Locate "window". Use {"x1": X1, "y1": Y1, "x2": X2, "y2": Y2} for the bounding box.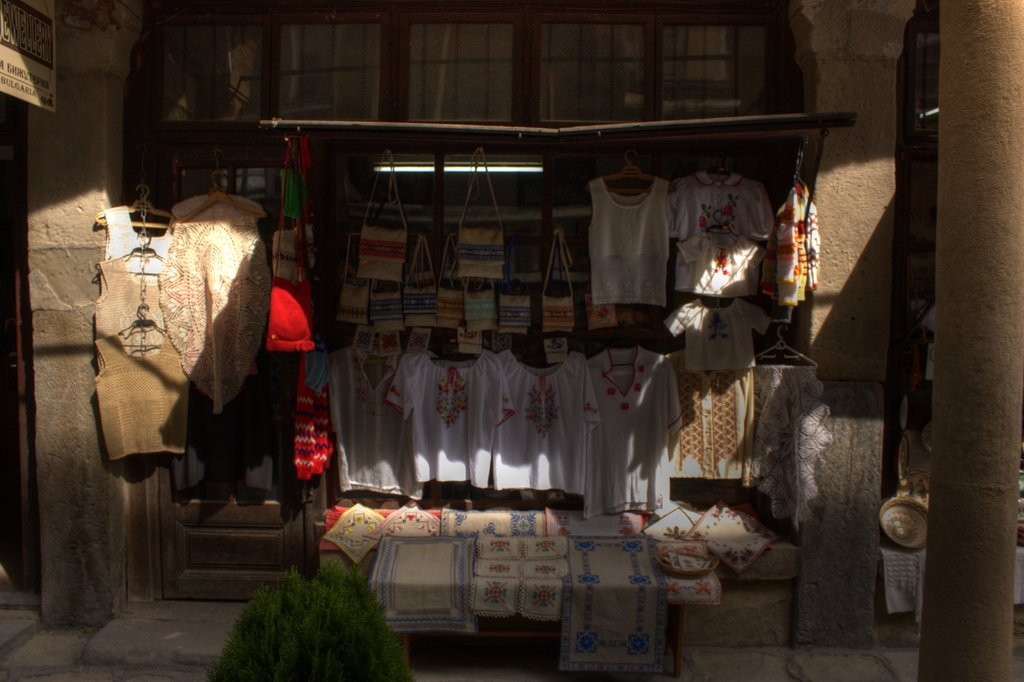
{"x1": 534, "y1": 14, "x2": 649, "y2": 122}.
